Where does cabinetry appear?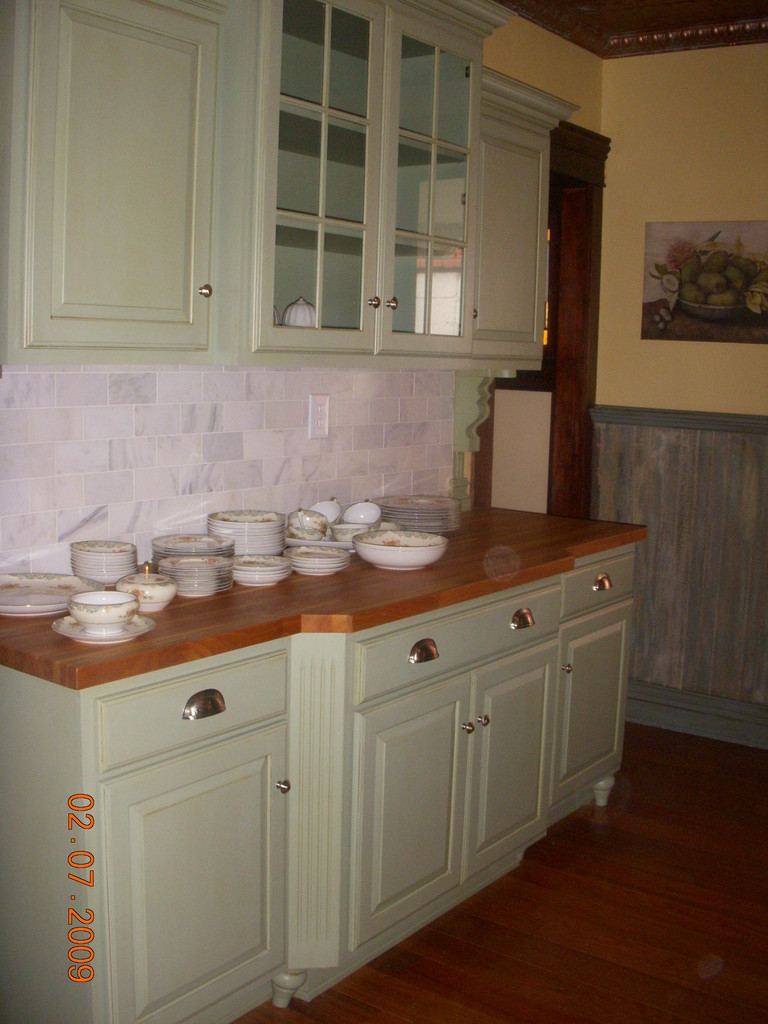
Appears at (111,724,284,1023).
